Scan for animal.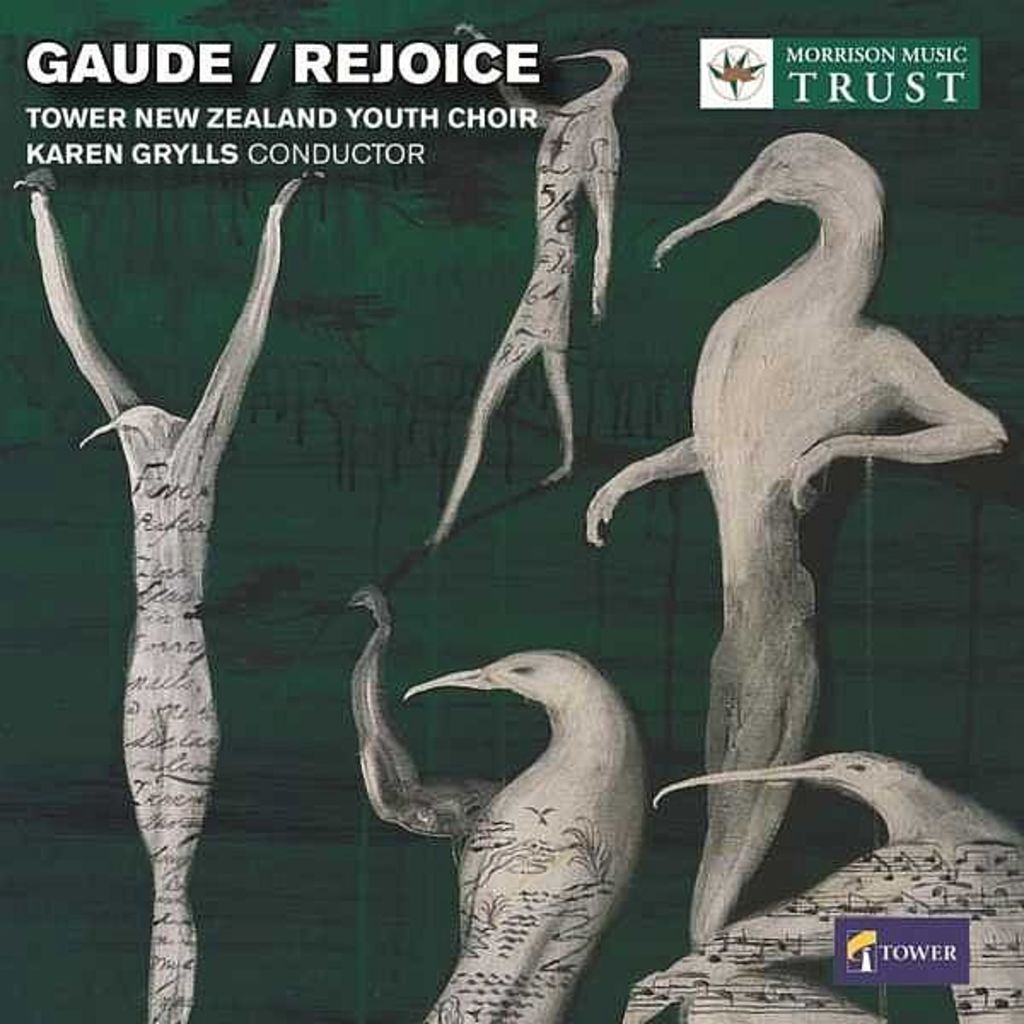
Scan result: bbox=(620, 758, 1022, 1022).
